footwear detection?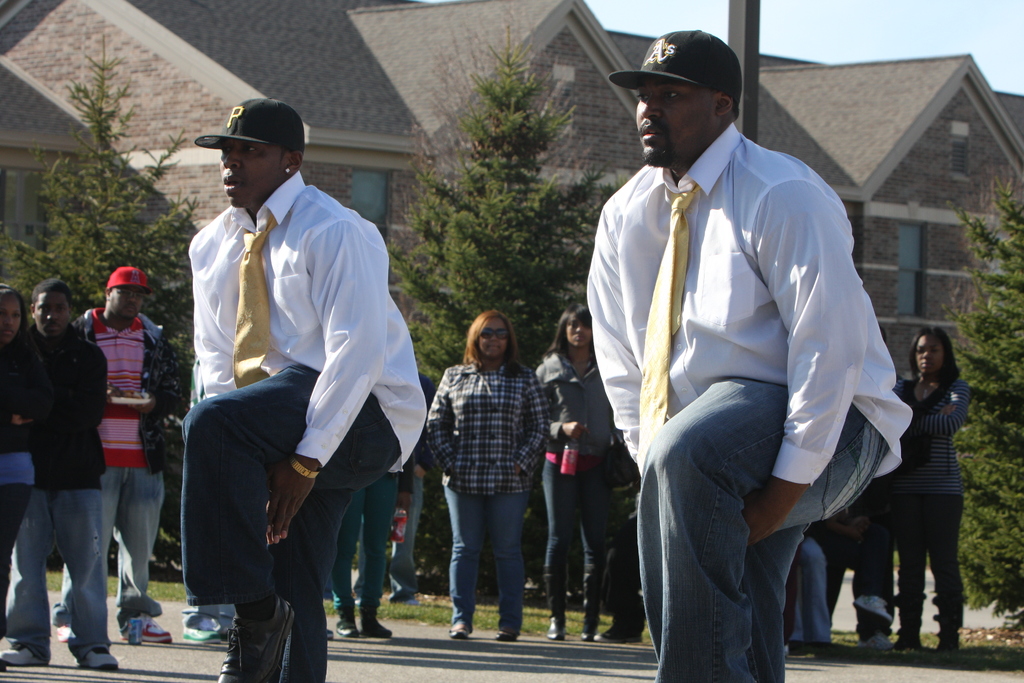
x1=122 y1=616 x2=168 y2=642
